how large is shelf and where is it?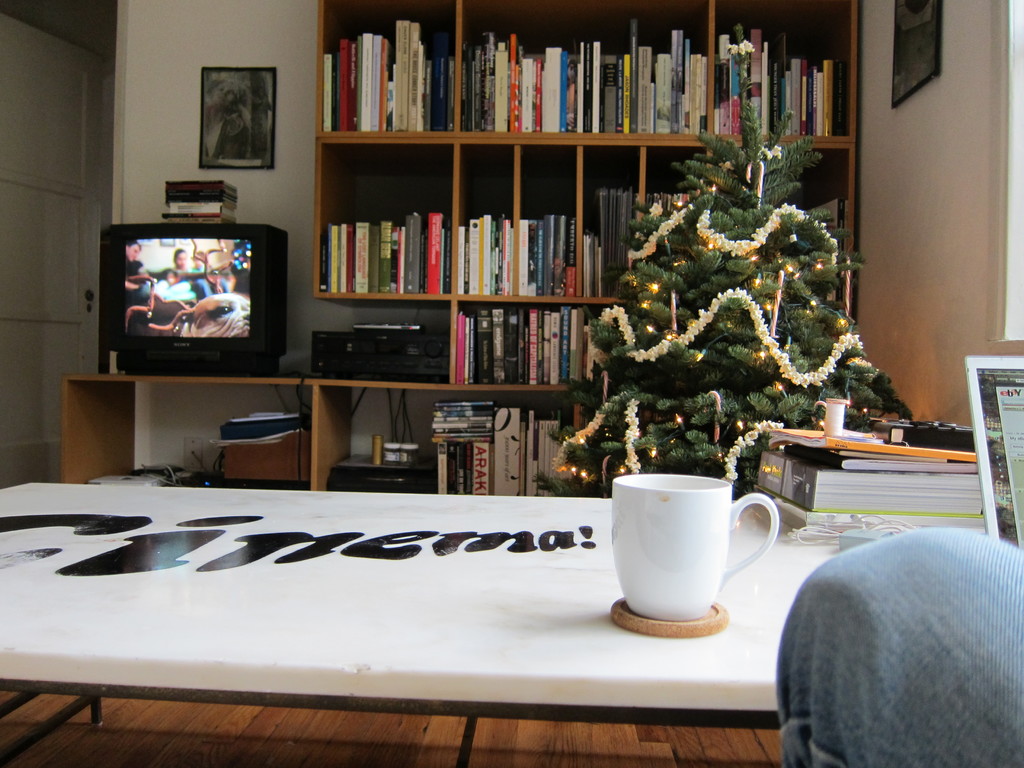
Bounding box: {"x1": 58, "y1": 368, "x2": 321, "y2": 494}.
